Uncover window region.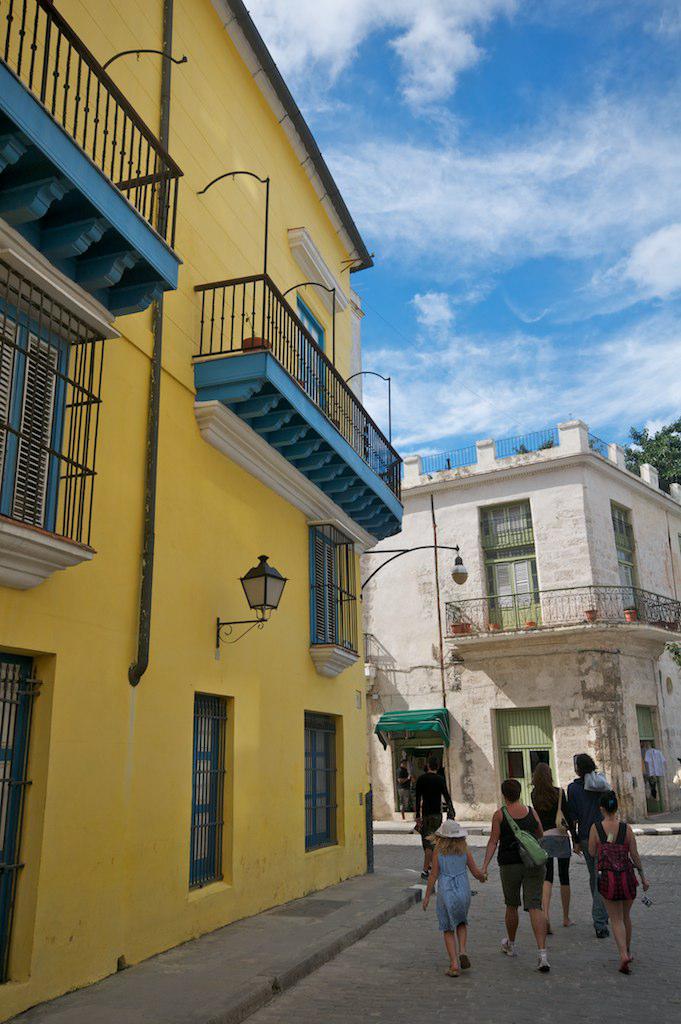
Uncovered: (183,689,237,881).
